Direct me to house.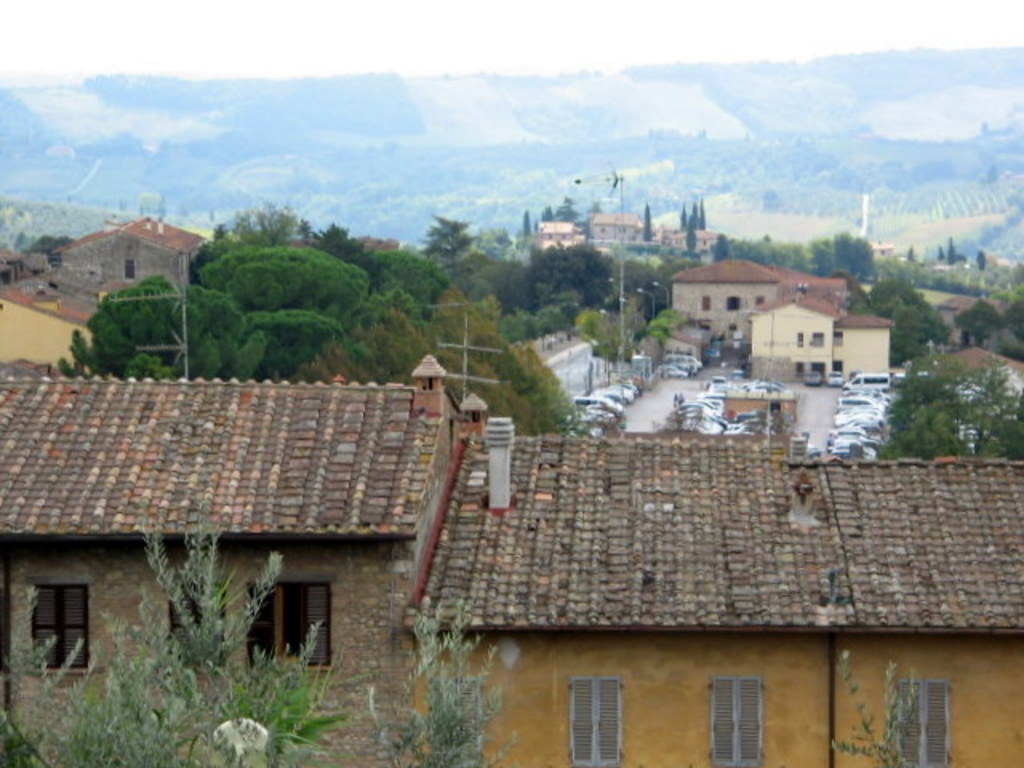
Direction: locate(939, 346, 1022, 394).
